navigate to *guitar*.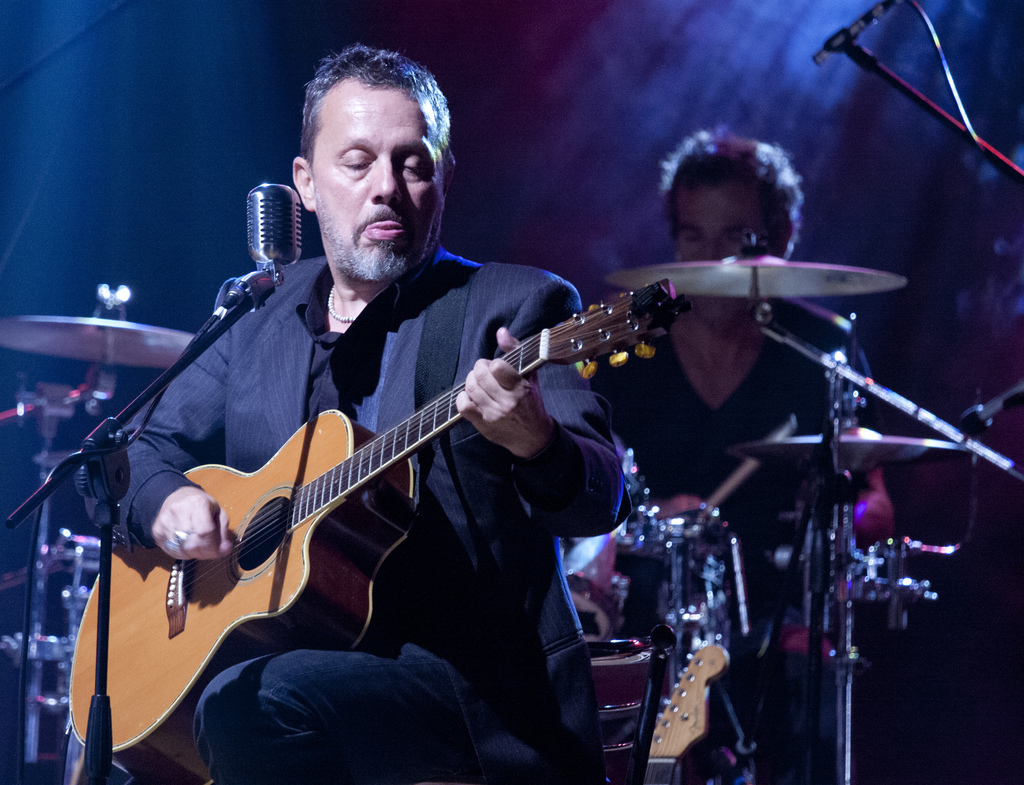
Navigation target: 634,627,741,784.
